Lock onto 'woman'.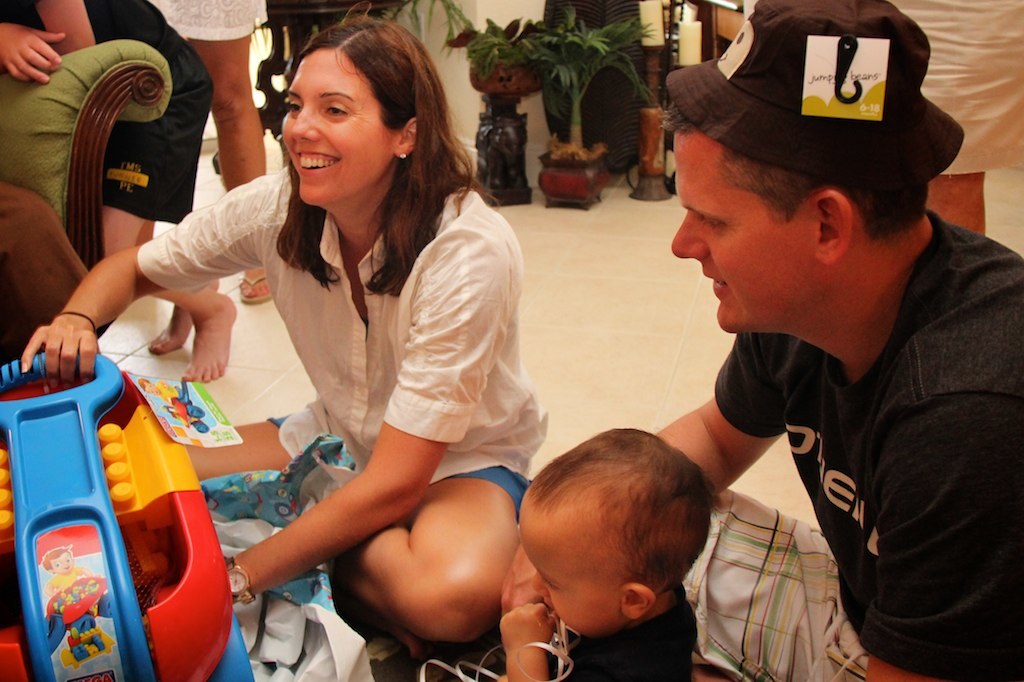
Locked: locate(154, 0, 269, 301).
